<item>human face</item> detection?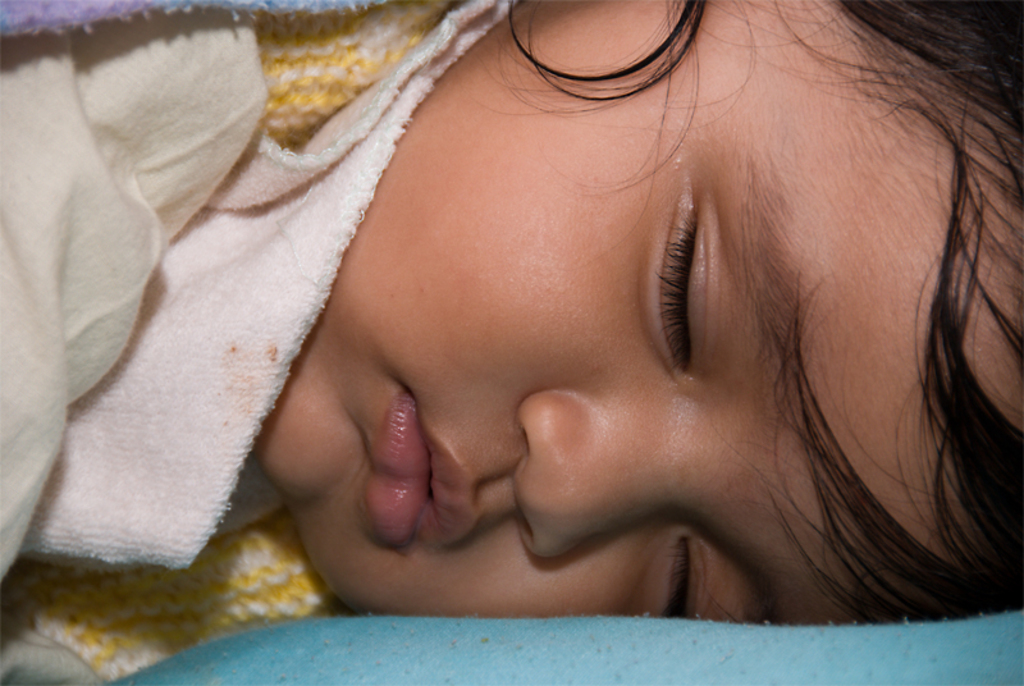
253 0 1023 626
